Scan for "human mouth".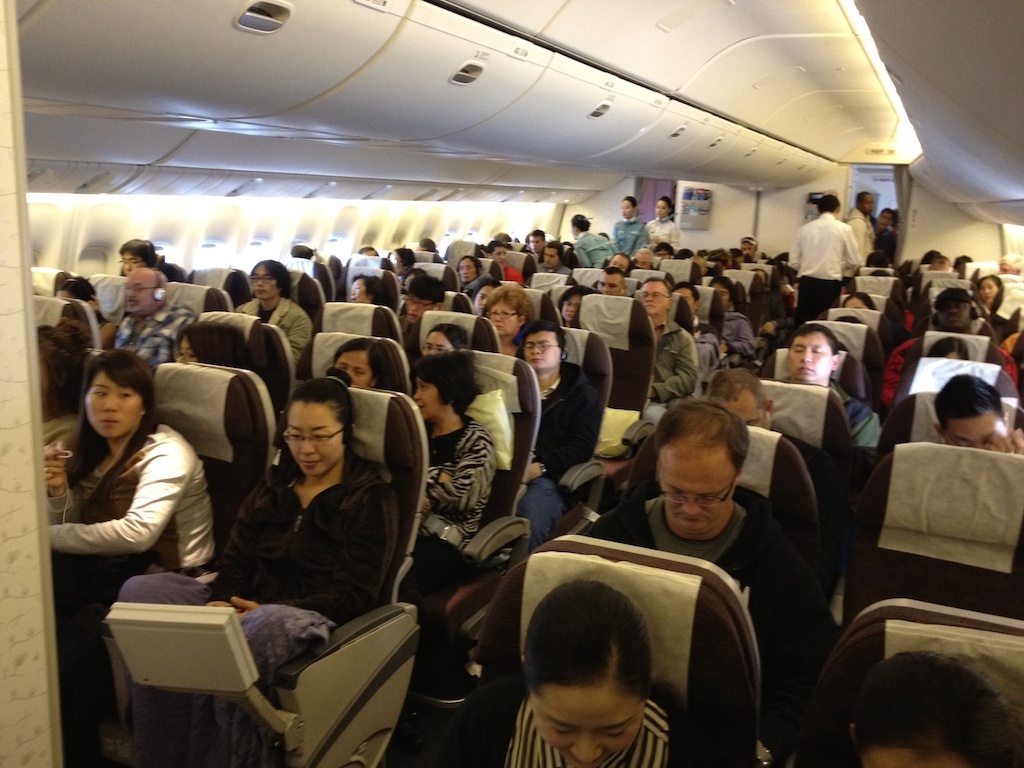
Scan result: crop(489, 323, 503, 333).
